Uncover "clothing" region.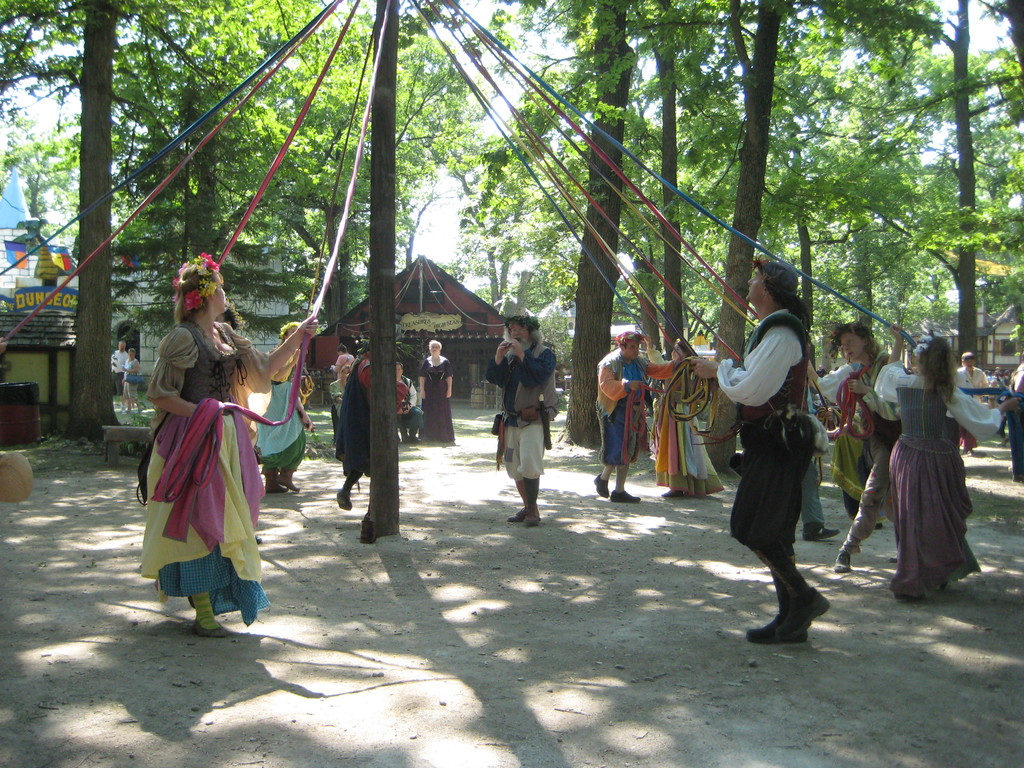
Uncovered: x1=398, y1=374, x2=423, y2=436.
